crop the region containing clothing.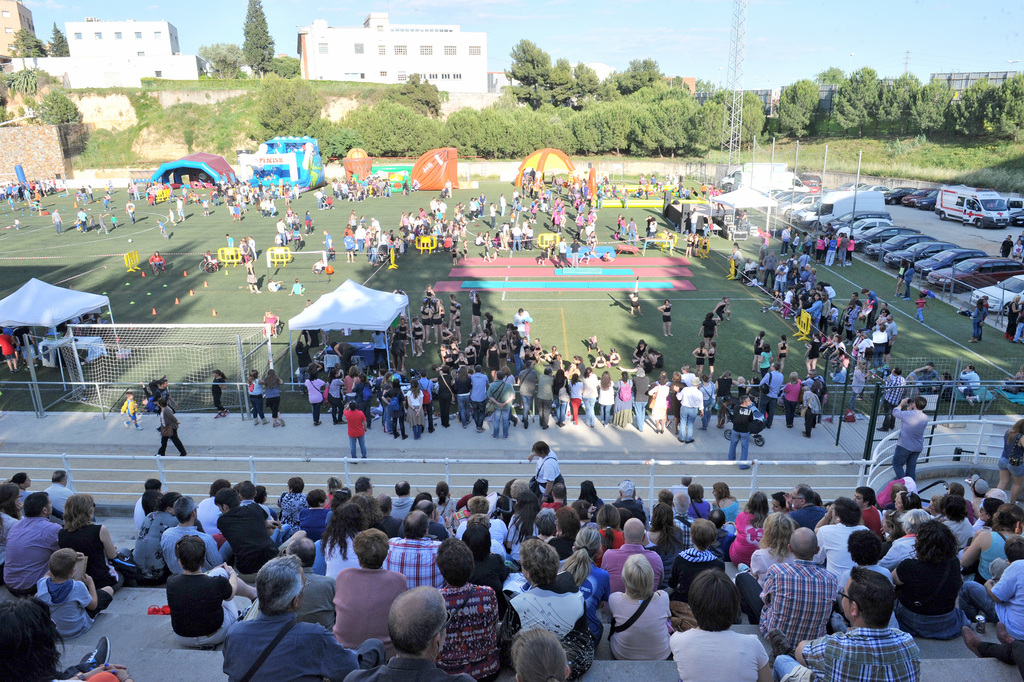
Crop region: [883,370,907,430].
